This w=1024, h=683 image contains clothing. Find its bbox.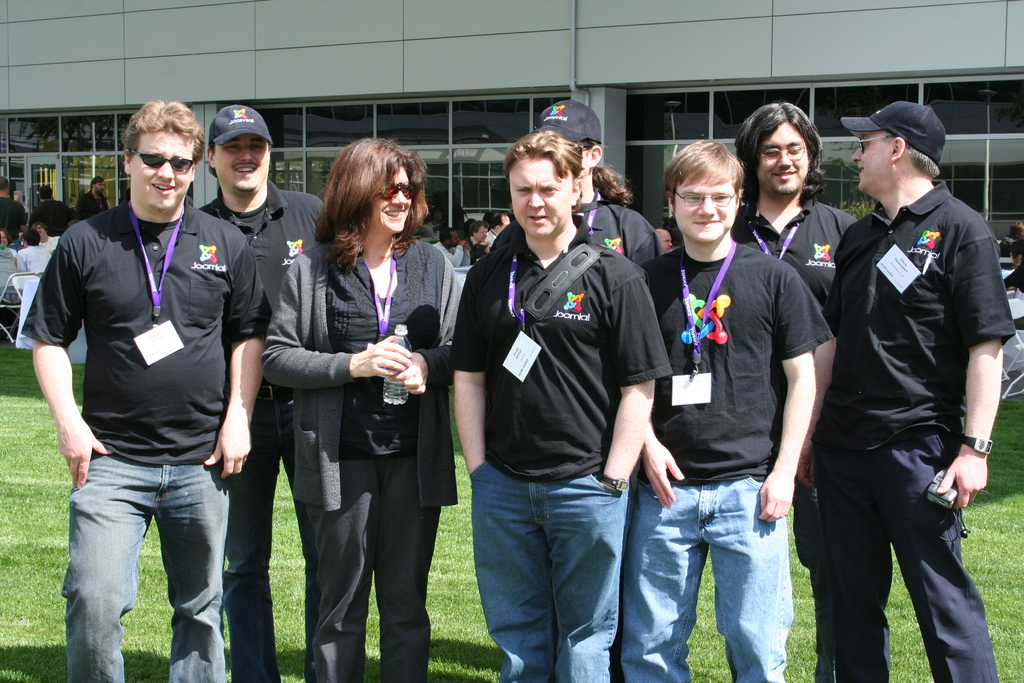
[21,193,263,682].
